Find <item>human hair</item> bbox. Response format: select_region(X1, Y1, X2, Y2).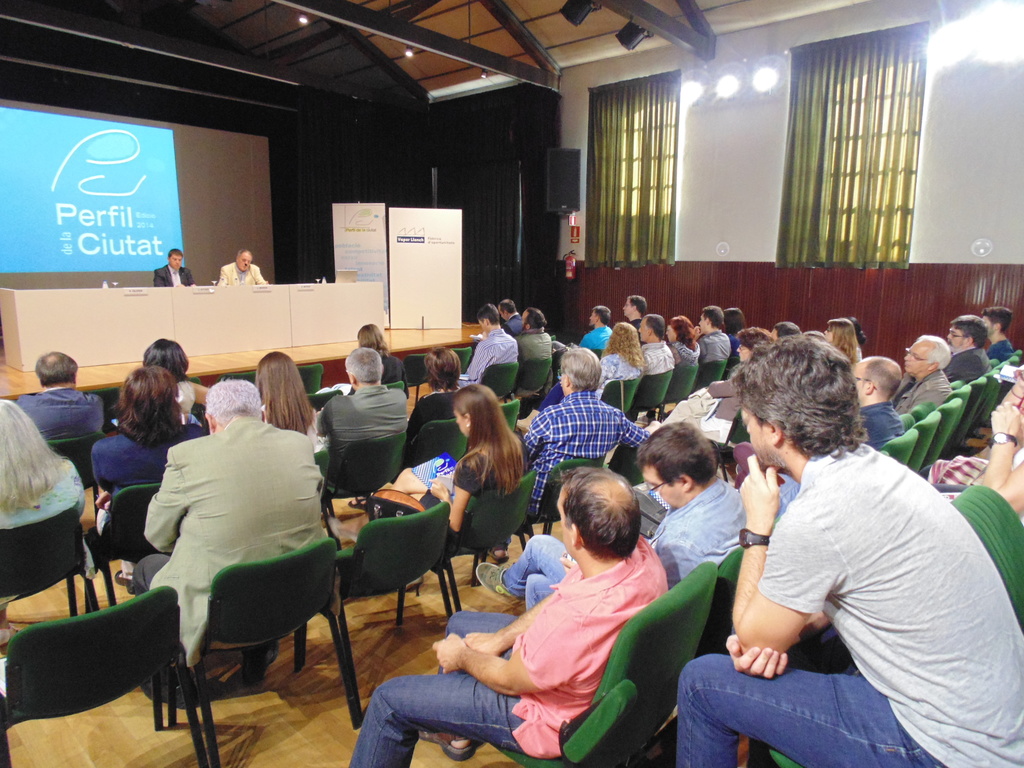
select_region(423, 344, 461, 397).
